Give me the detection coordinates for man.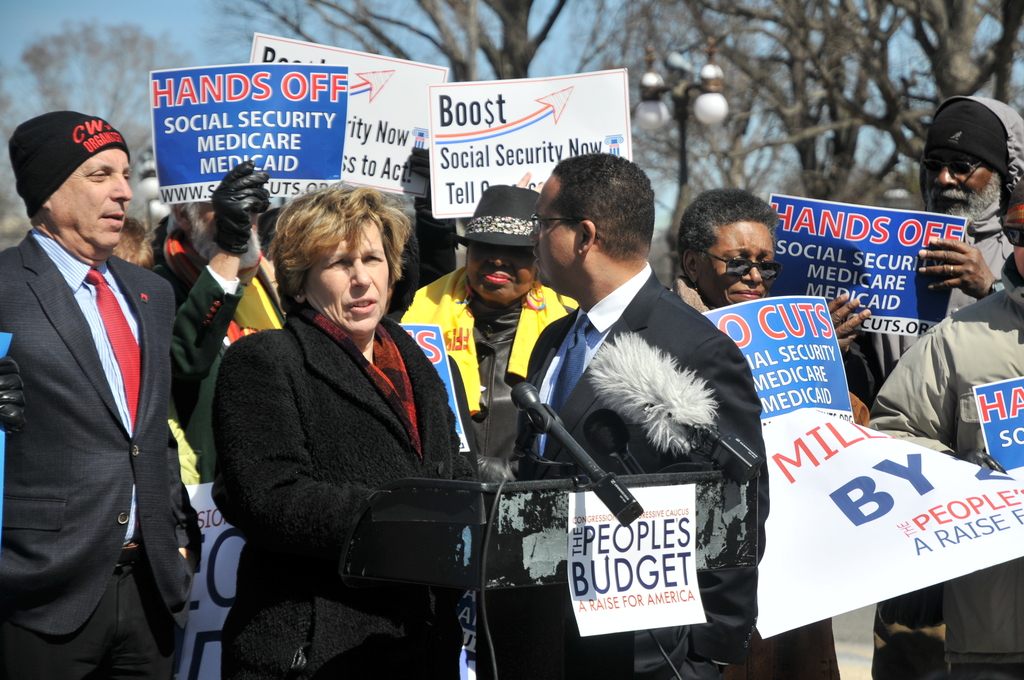
BBox(383, 145, 458, 325).
